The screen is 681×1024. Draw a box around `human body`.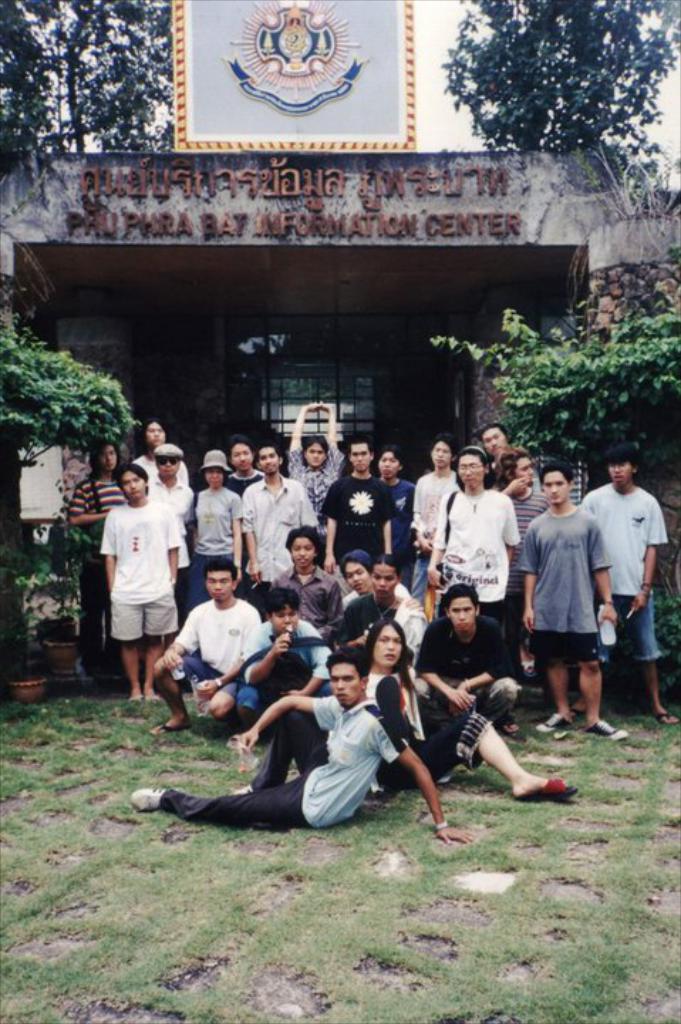
577 488 675 725.
